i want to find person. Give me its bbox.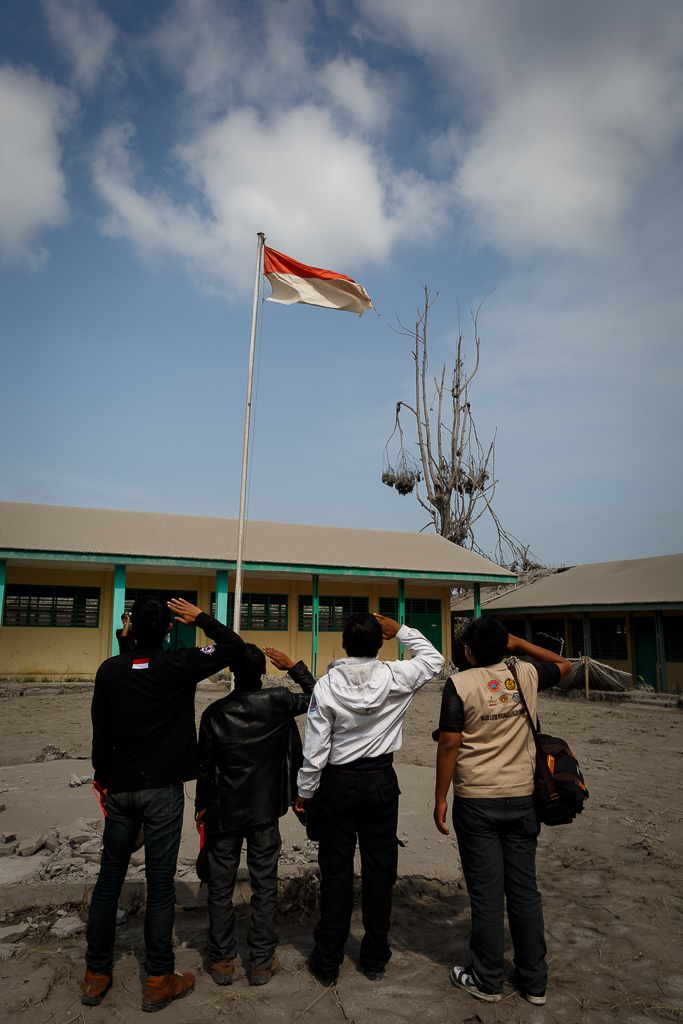
{"x1": 289, "y1": 608, "x2": 448, "y2": 993}.
